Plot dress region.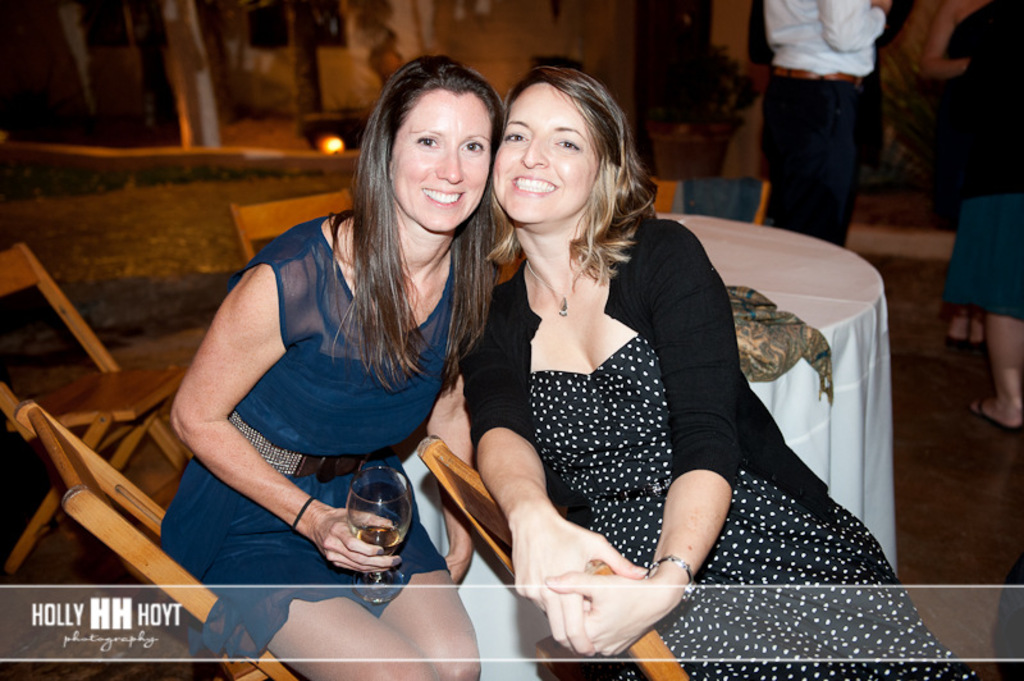
Plotted at detection(157, 211, 495, 662).
